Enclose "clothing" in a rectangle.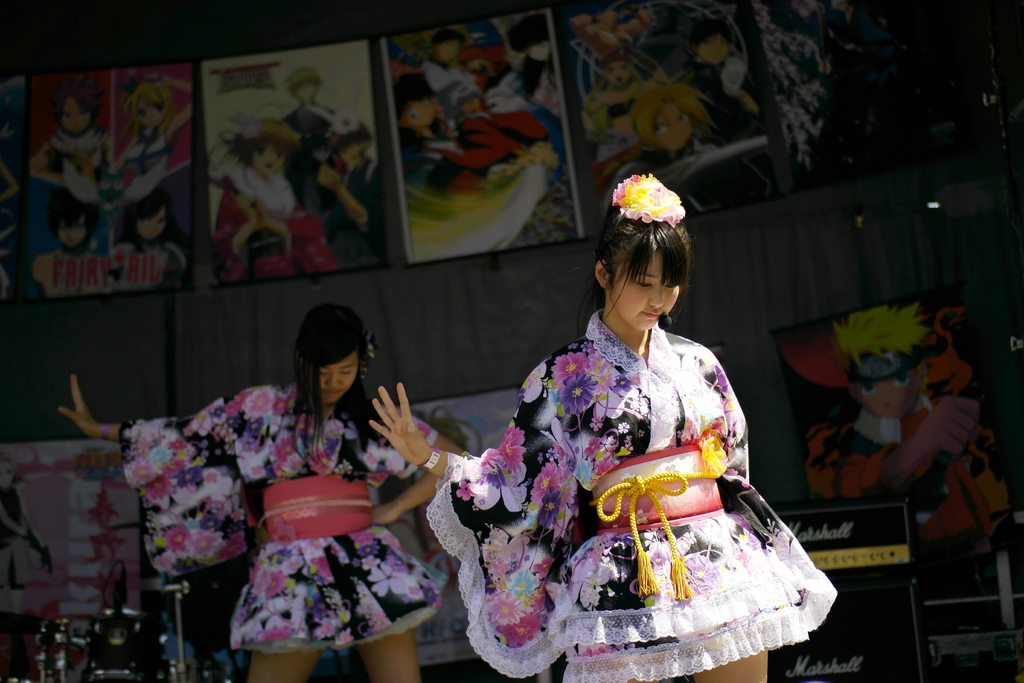
122/124/173/226.
